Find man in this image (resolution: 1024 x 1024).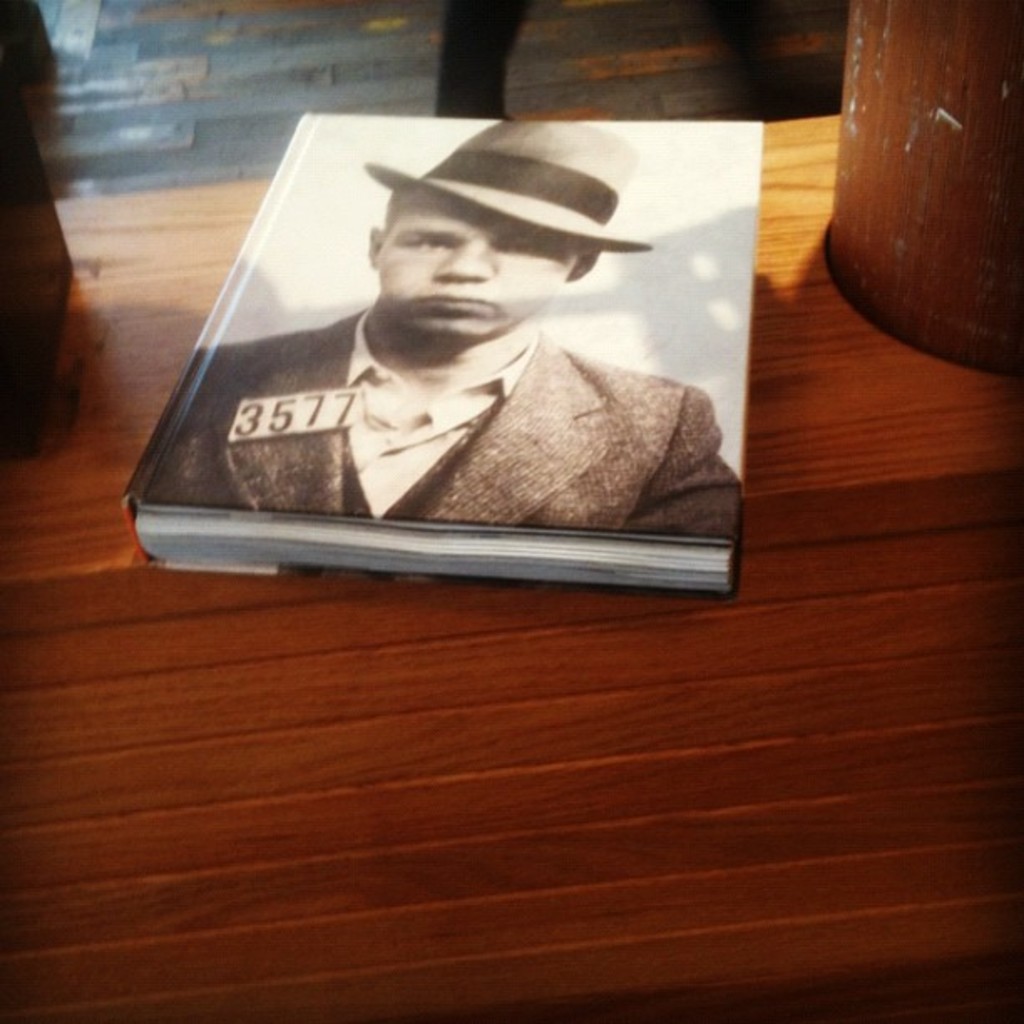
(166, 127, 756, 549).
